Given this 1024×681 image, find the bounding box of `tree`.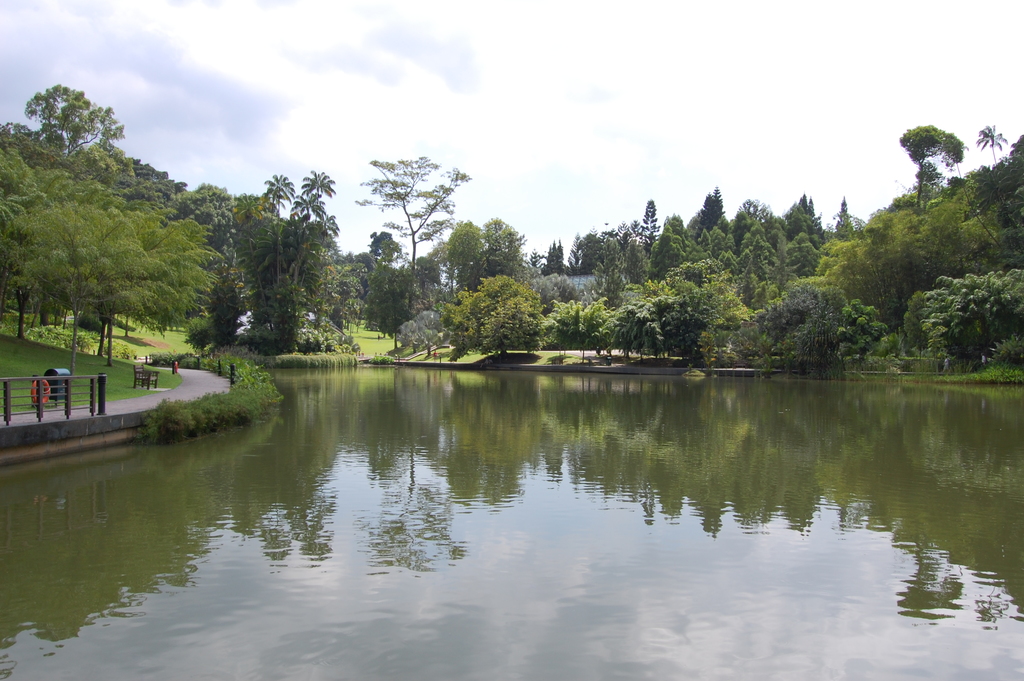
<box>19,79,125,160</box>.
